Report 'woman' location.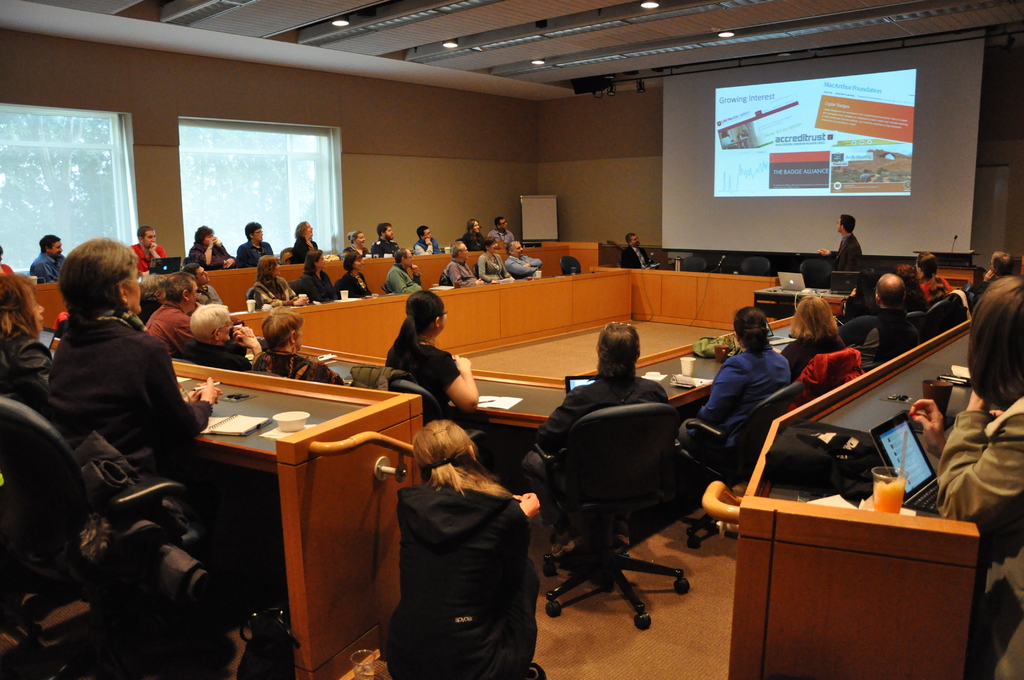
Report: Rect(781, 298, 845, 383).
